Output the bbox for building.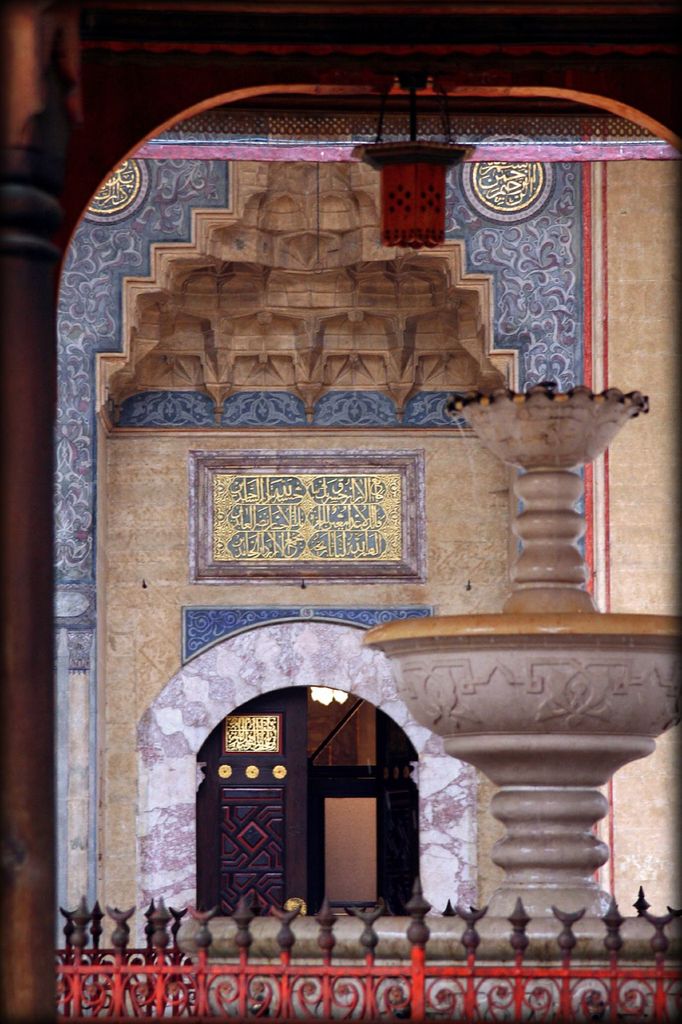
x1=50, y1=83, x2=681, y2=946.
